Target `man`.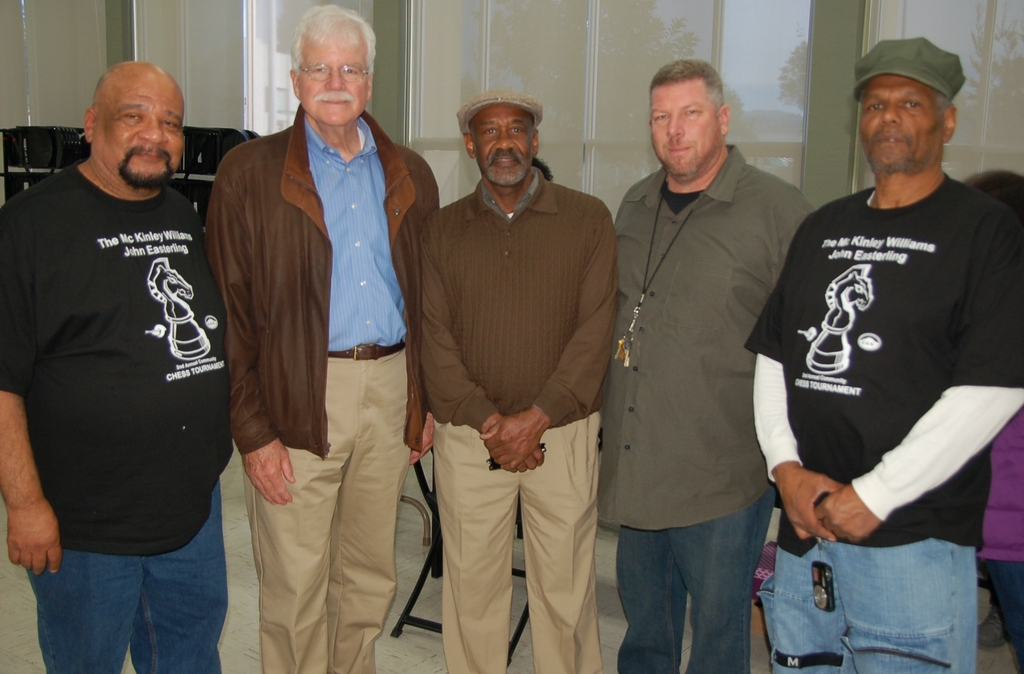
Target region: left=758, top=36, right=1018, bottom=621.
